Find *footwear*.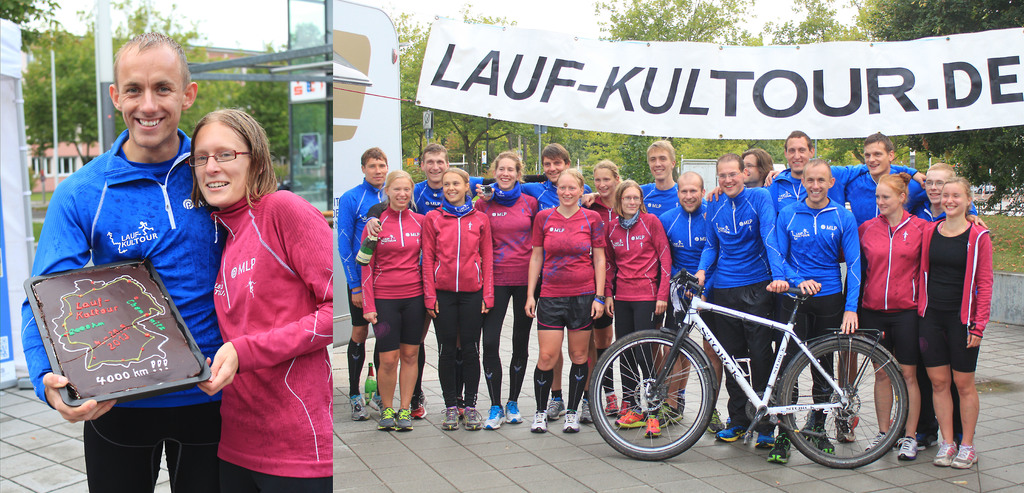
locate(505, 399, 522, 428).
